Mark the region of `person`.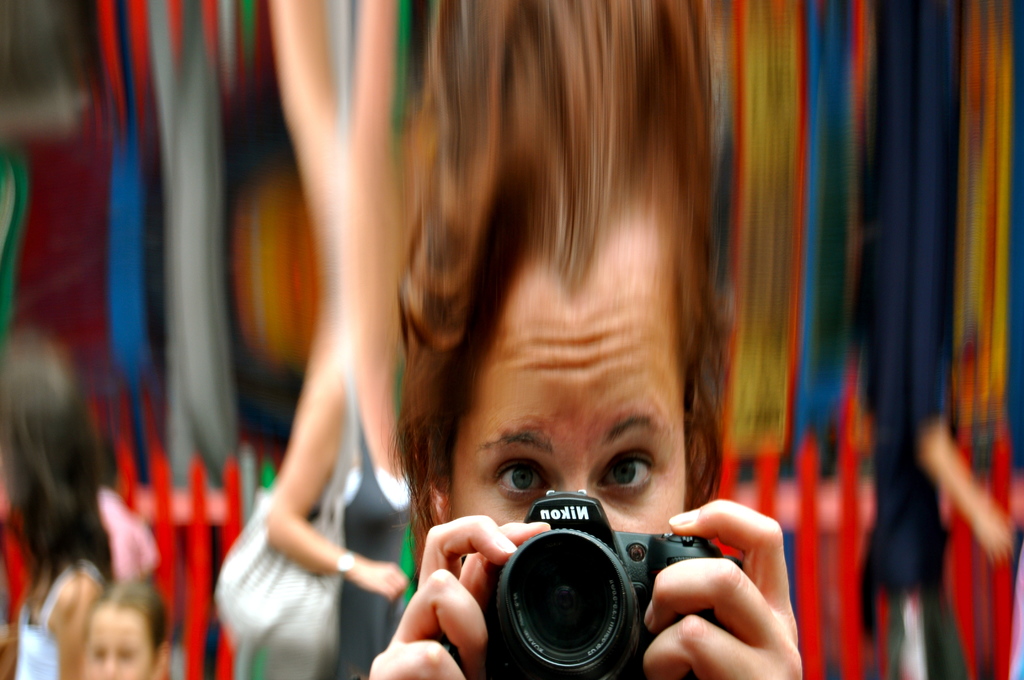
Region: x1=371 y1=0 x2=808 y2=679.
